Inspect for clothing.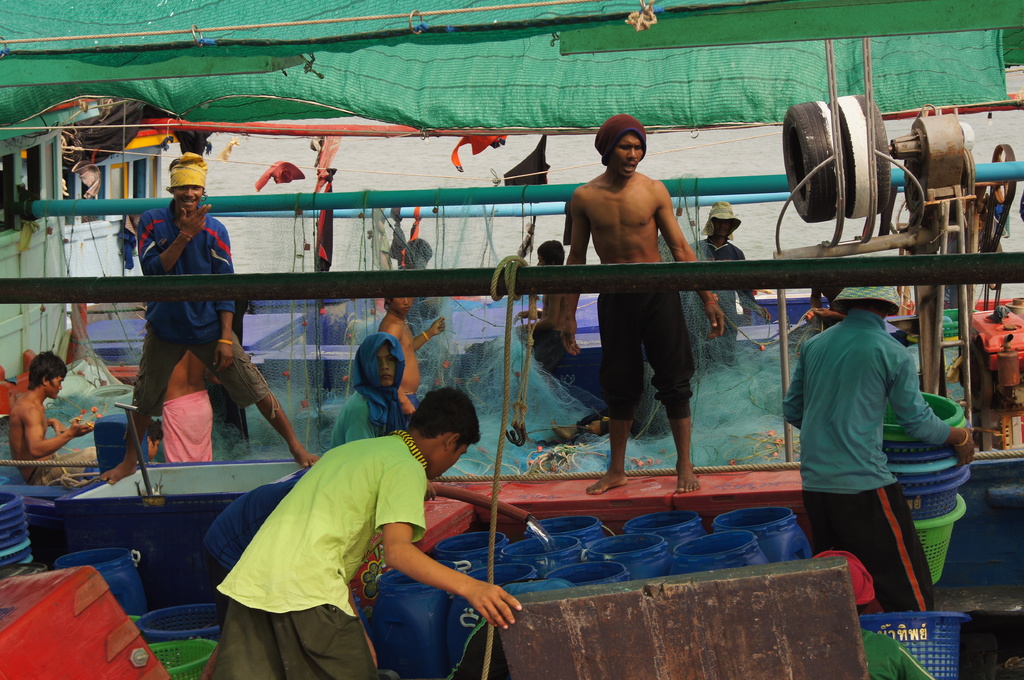
Inspection: [70,163,101,198].
